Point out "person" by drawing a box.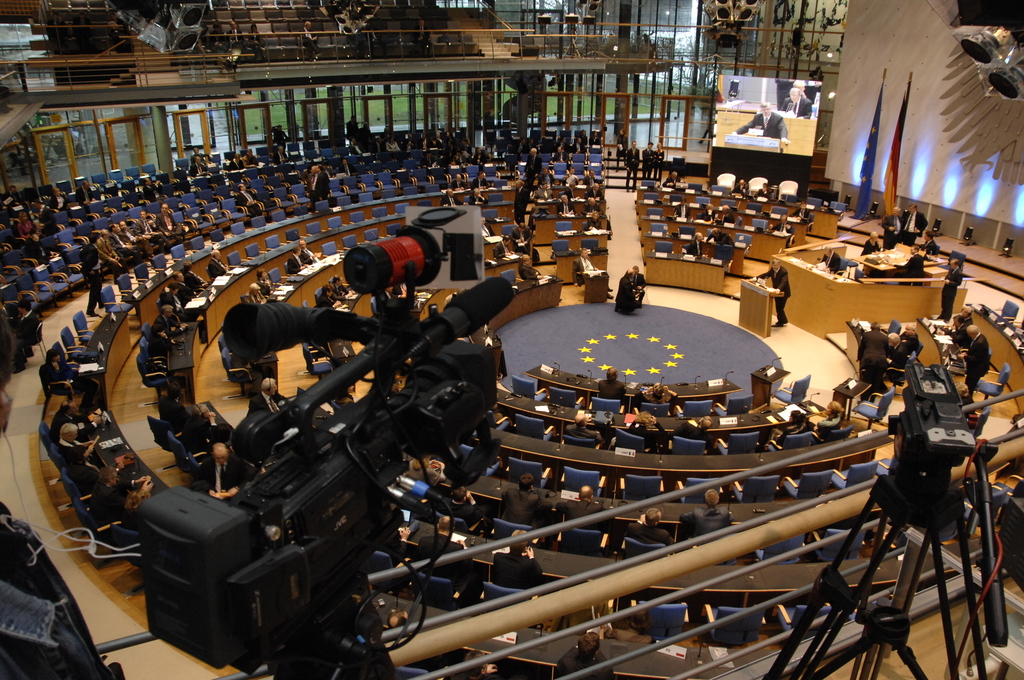
select_region(208, 250, 227, 280).
